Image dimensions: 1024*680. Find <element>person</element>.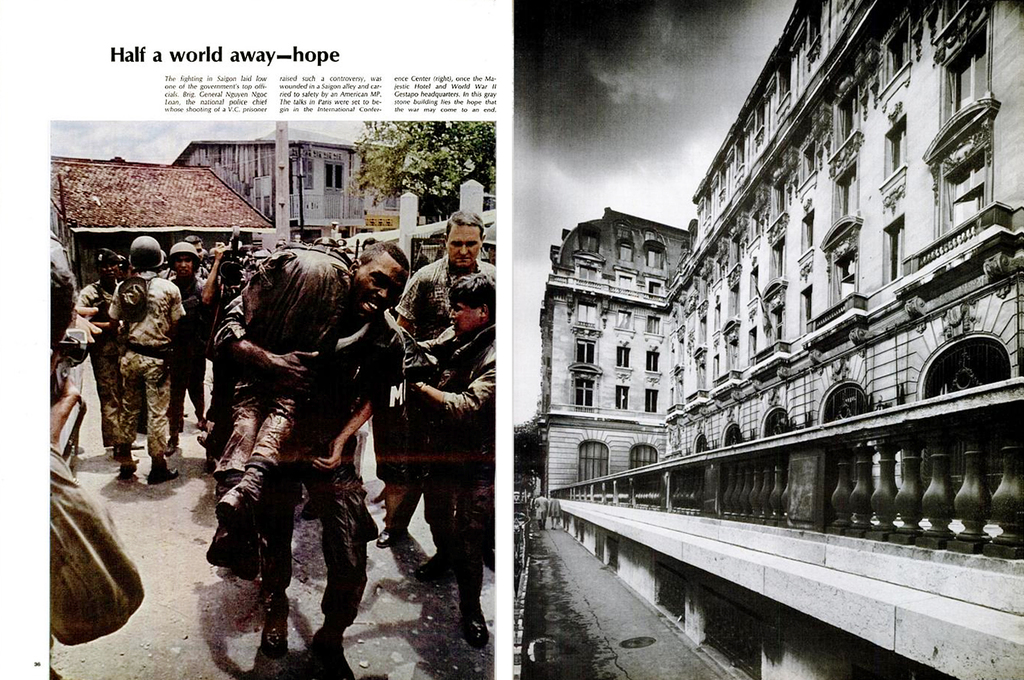
region(207, 235, 405, 679).
